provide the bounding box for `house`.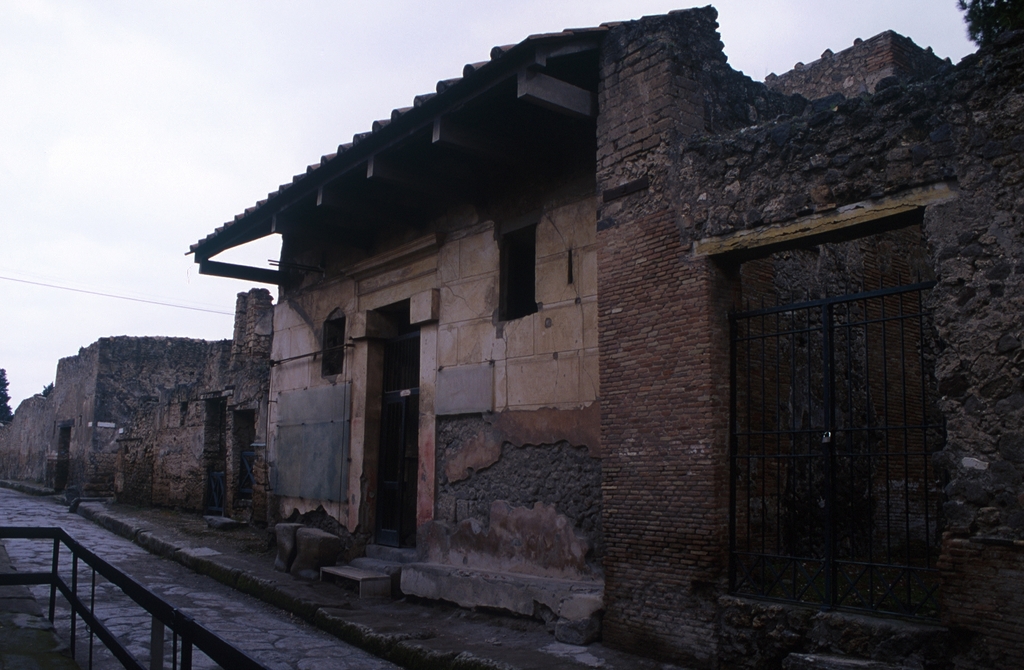
<bbox>184, 0, 1023, 669</bbox>.
